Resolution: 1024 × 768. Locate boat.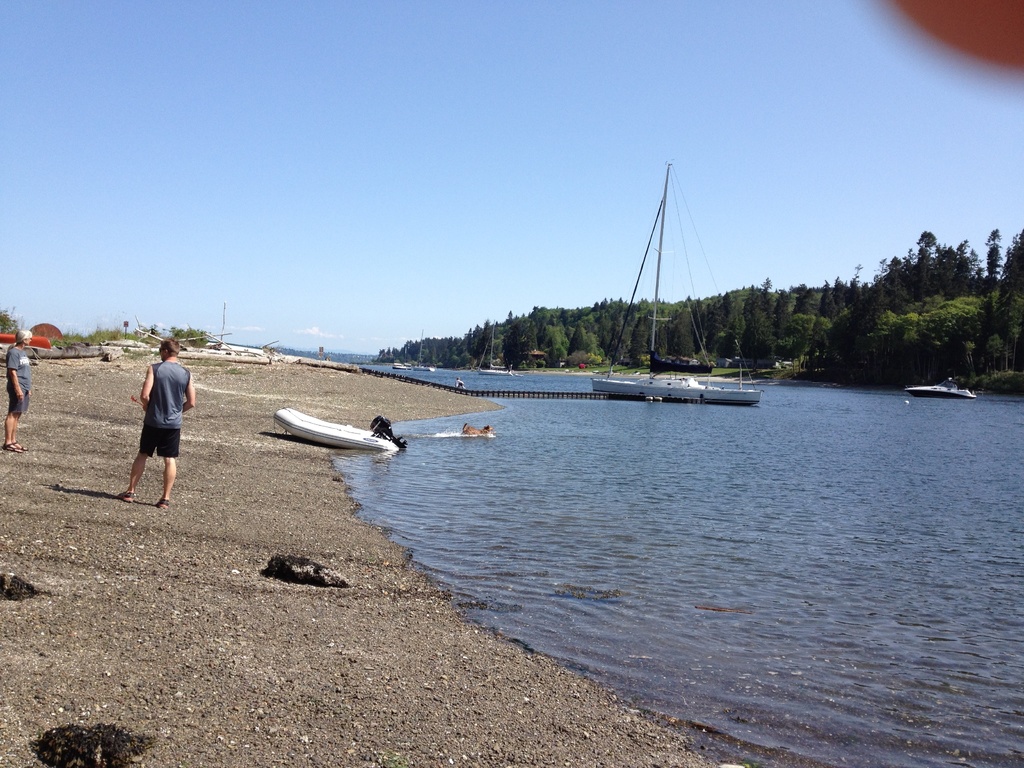
415, 361, 436, 371.
